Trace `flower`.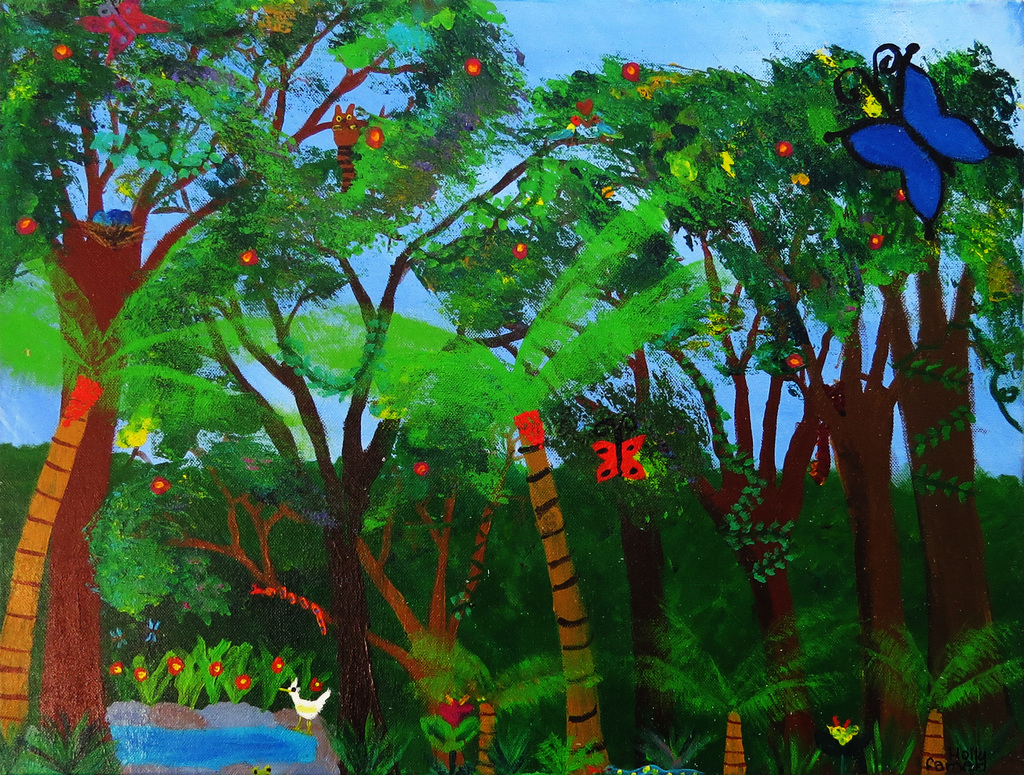
Traced to x1=365, y1=126, x2=384, y2=151.
